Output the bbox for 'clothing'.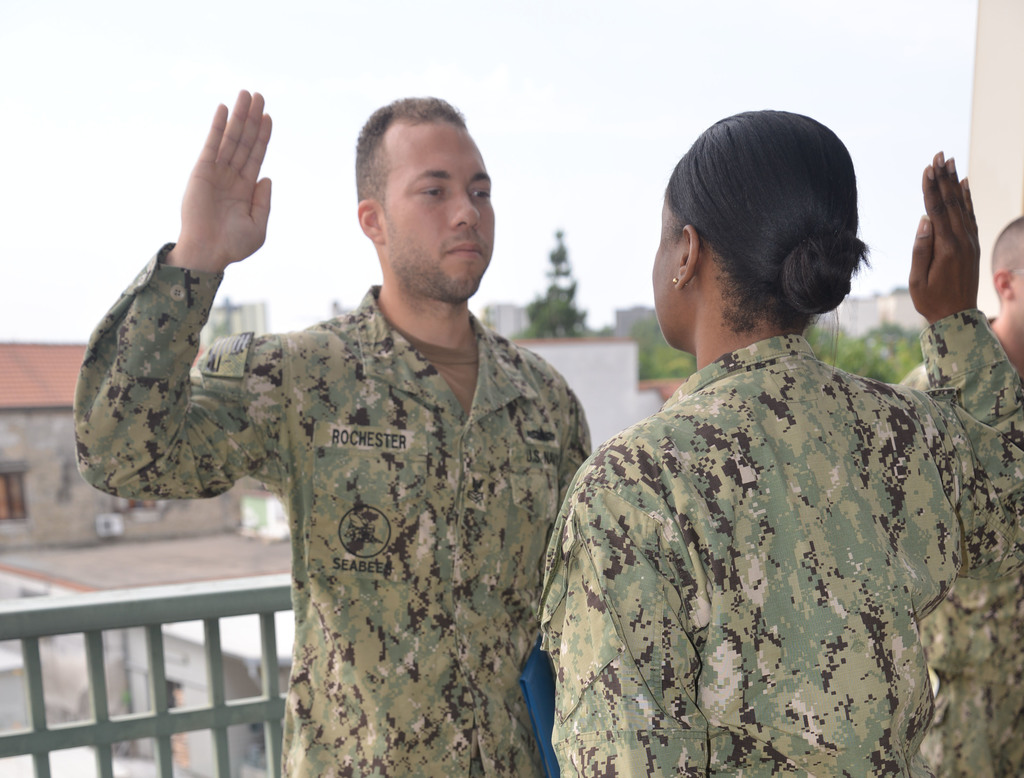
<region>66, 239, 596, 775</region>.
